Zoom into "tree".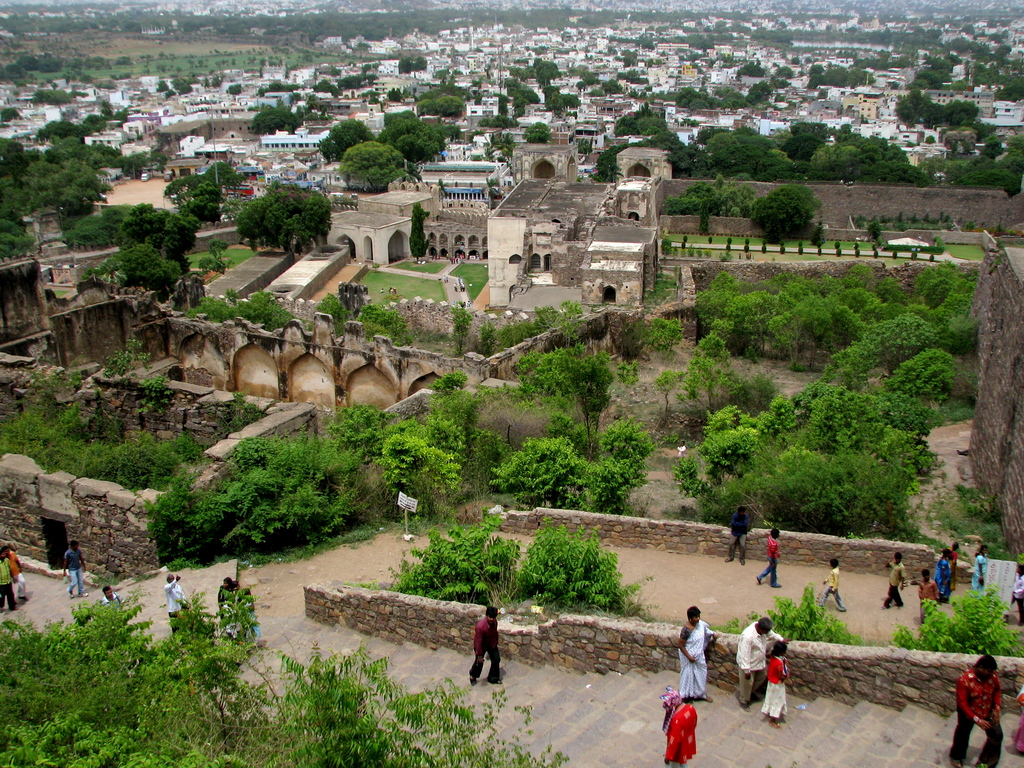
Zoom target: l=391, t=525, r=514, b=600.
